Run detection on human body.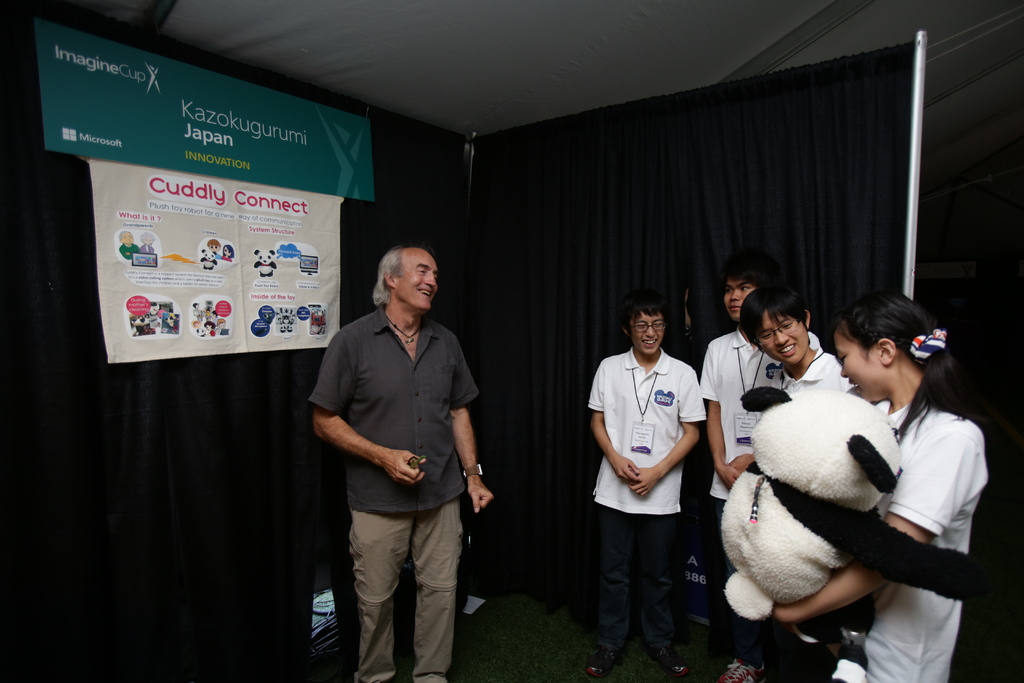
Result: <box>321,236,486,674</box>.
